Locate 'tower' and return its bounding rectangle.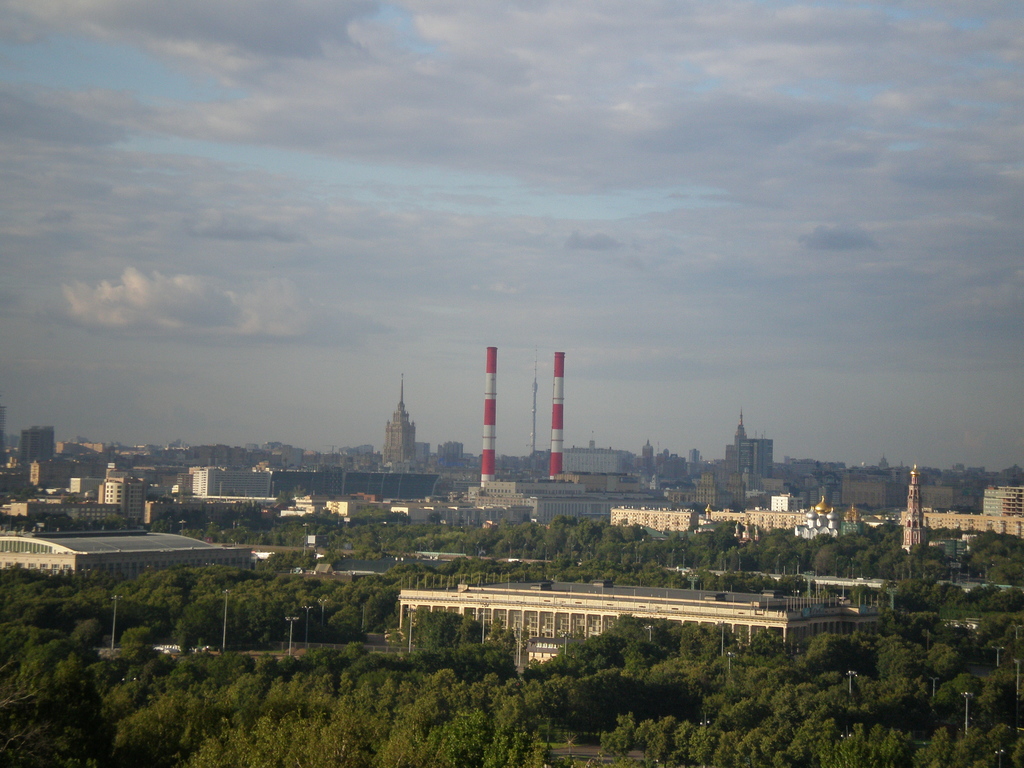
[left=547, top=348, right=566, bottom=474].
